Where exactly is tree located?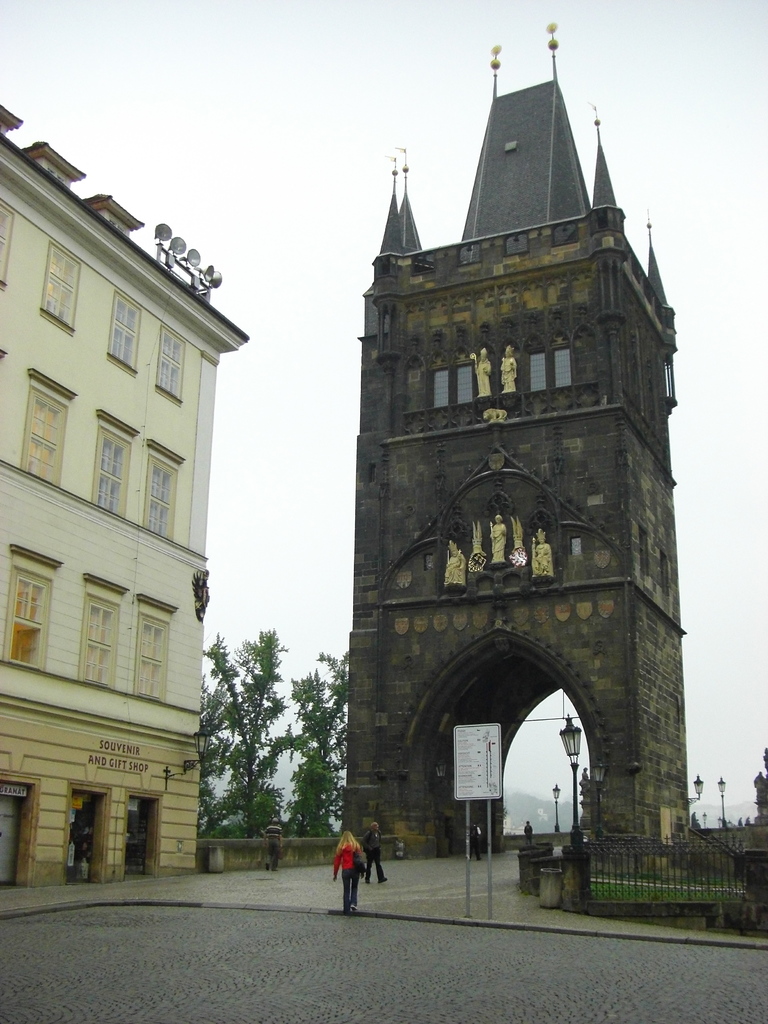
Its bounding box is 189,593,328,848.
